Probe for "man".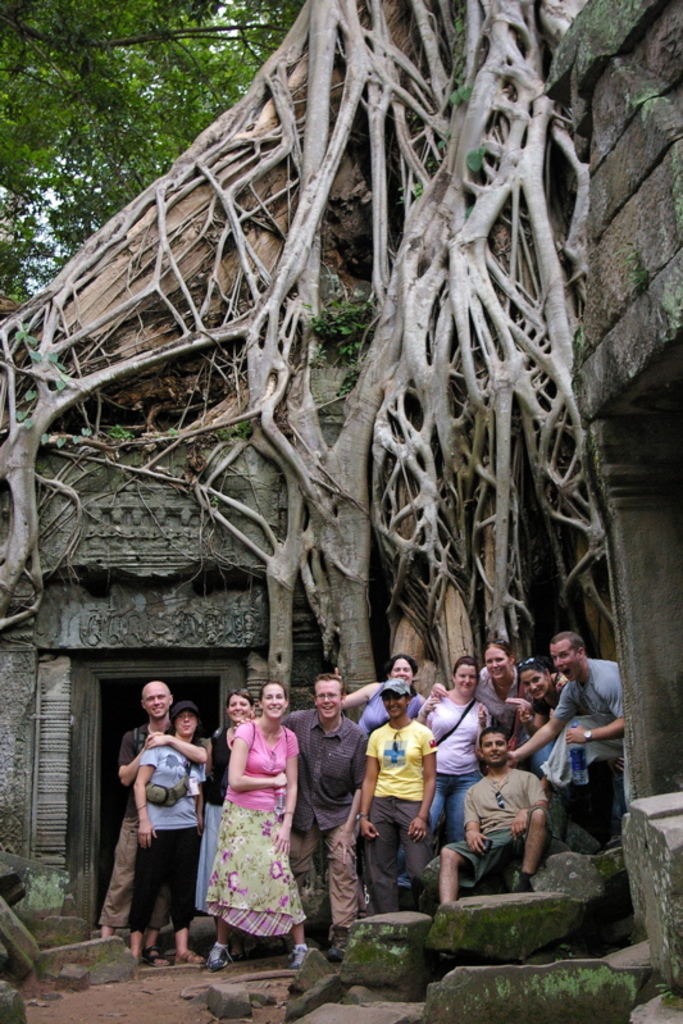
Probe result: (x1=95, y1=681, x2=211, y2=941).
